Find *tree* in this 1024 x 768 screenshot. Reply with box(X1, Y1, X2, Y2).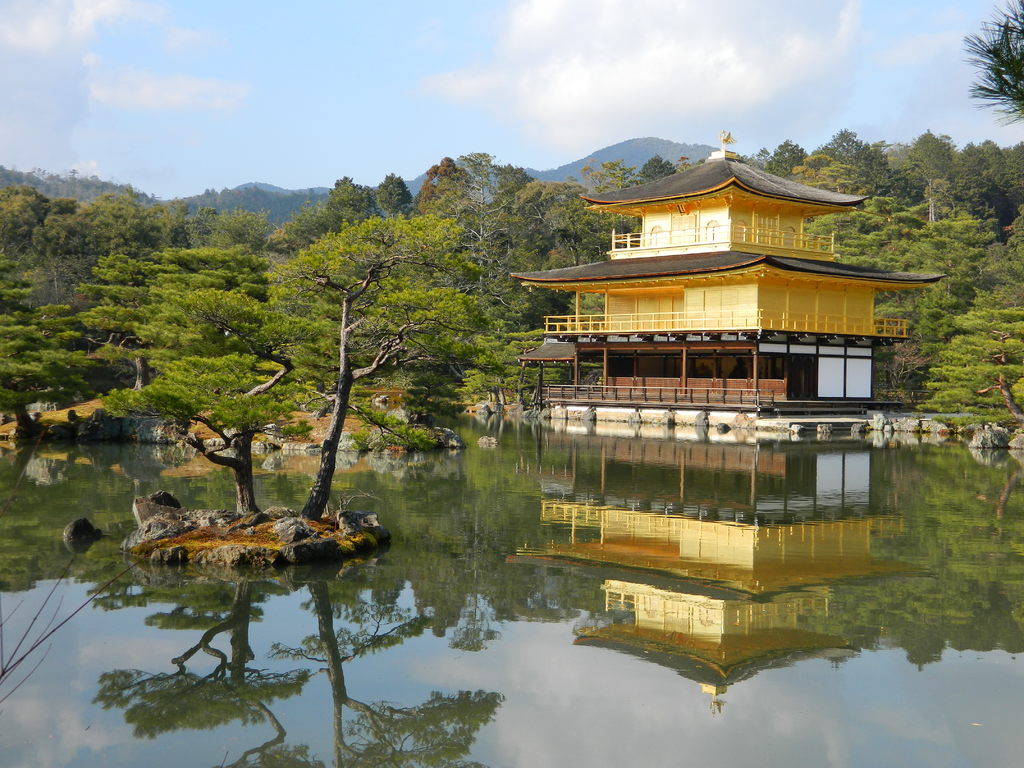
box(250, 212, 511, 524).
